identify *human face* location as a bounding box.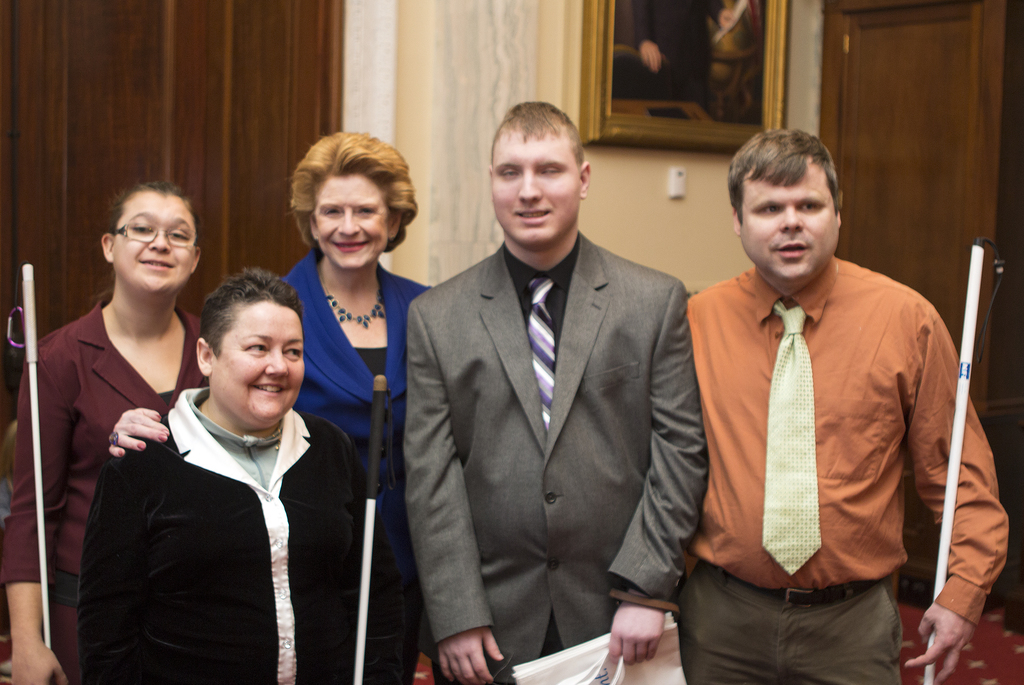
rect(740, 166, 836, 300).
